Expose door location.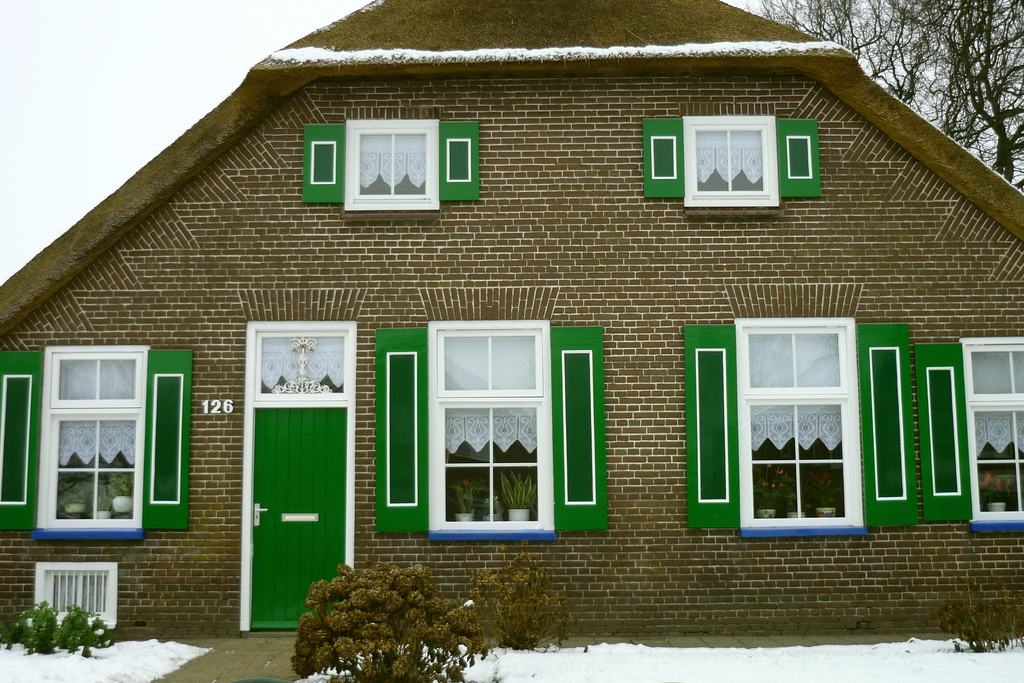
Exposed at bbox=[253, 403, 349, 637].
